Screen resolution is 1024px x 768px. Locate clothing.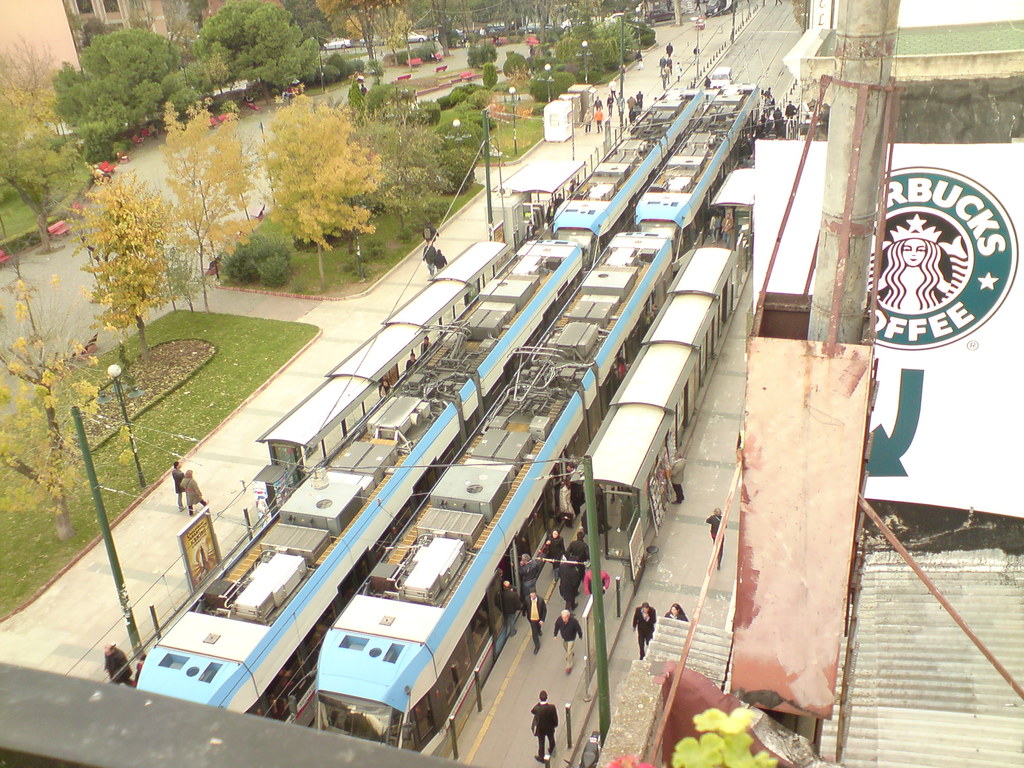
region(546, 532, 566, 563).
